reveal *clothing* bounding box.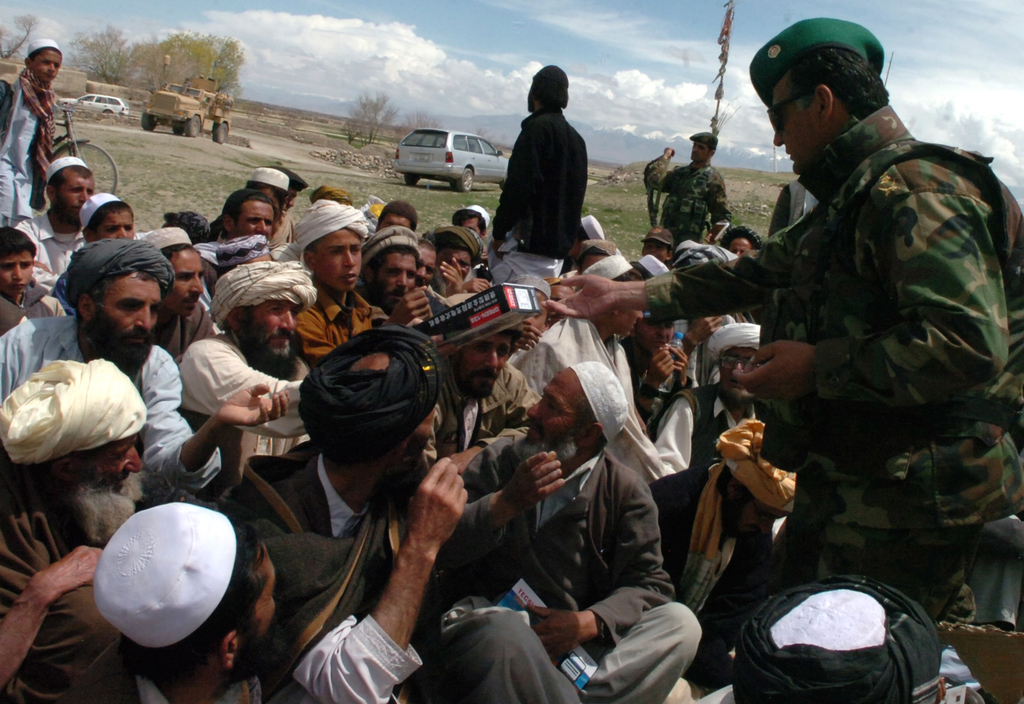
Revealed: (633,87,1023,636).
